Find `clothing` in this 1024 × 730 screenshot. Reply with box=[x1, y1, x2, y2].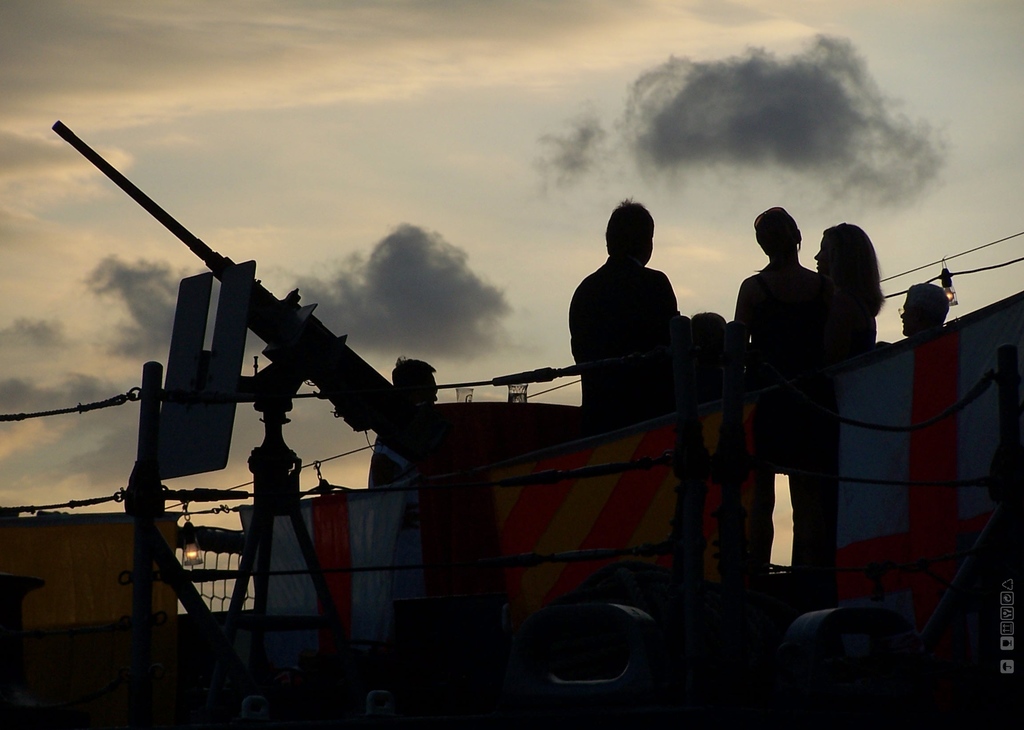
box=[836, 286, 872, 374].
